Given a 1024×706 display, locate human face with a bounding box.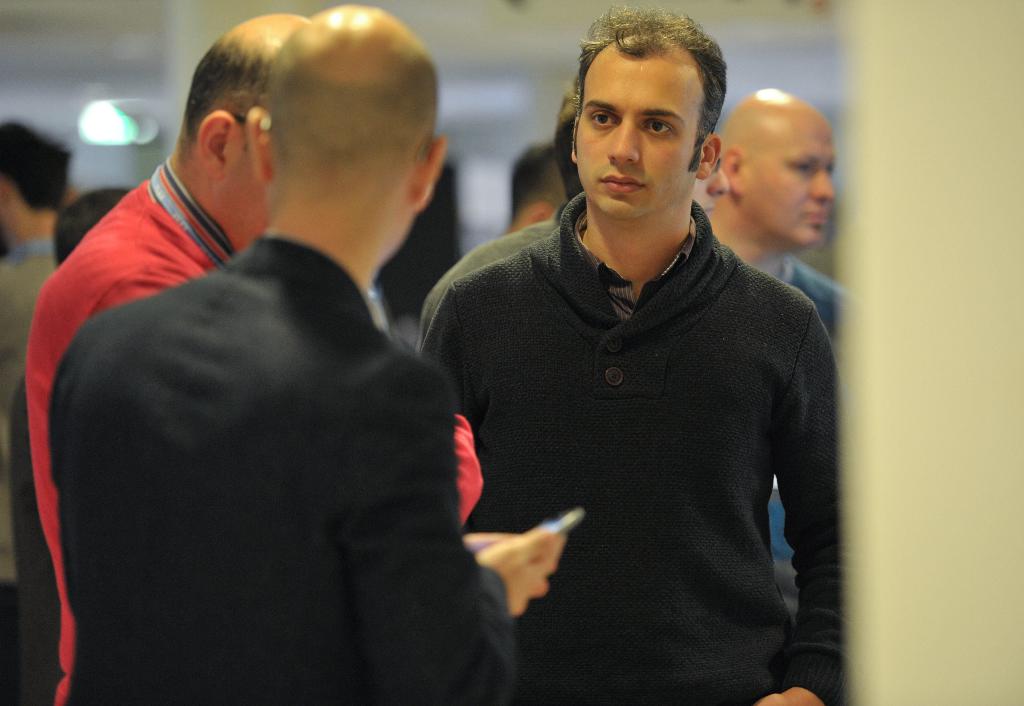
Located: box(753, 122, 835, 249).
